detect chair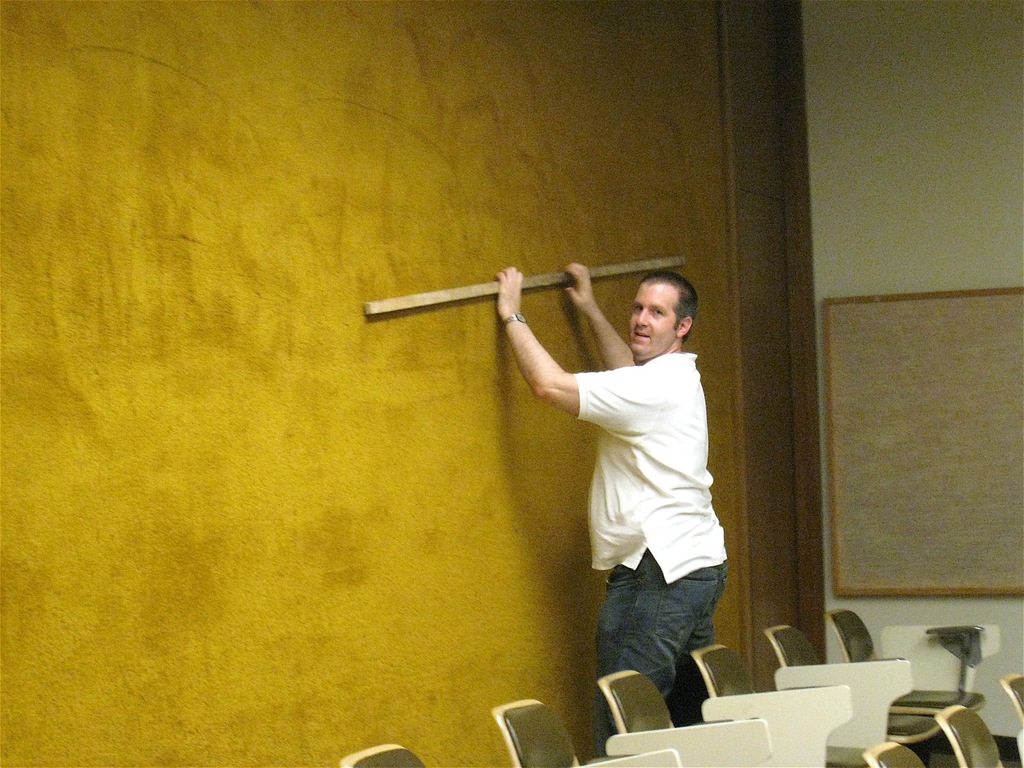
996:671:1023:748
